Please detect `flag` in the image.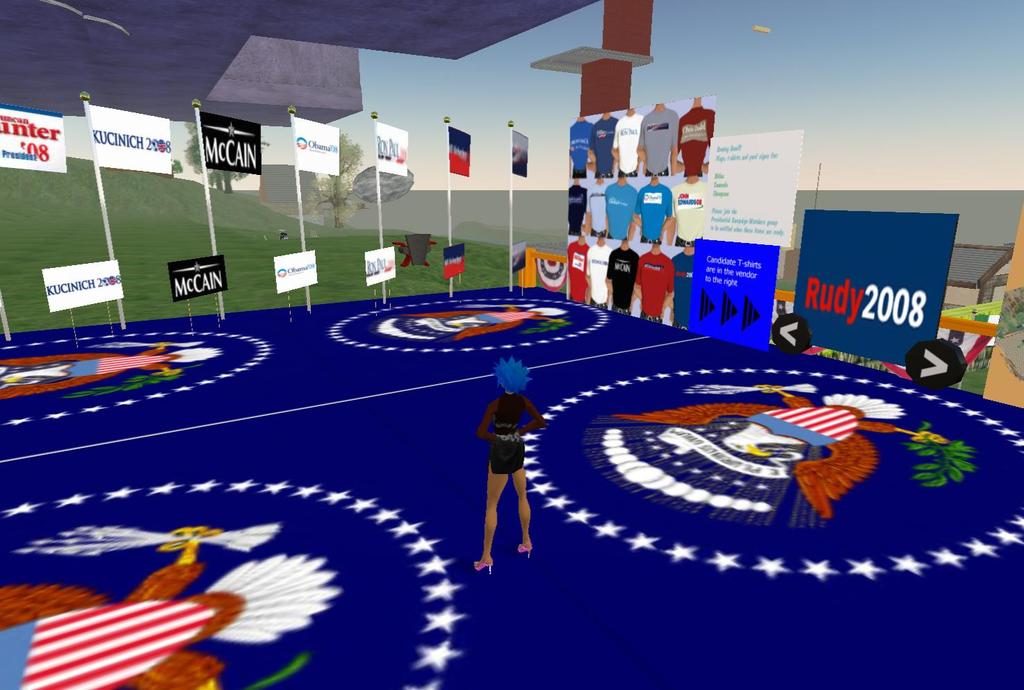
crop(449, 127, 470, 183).
